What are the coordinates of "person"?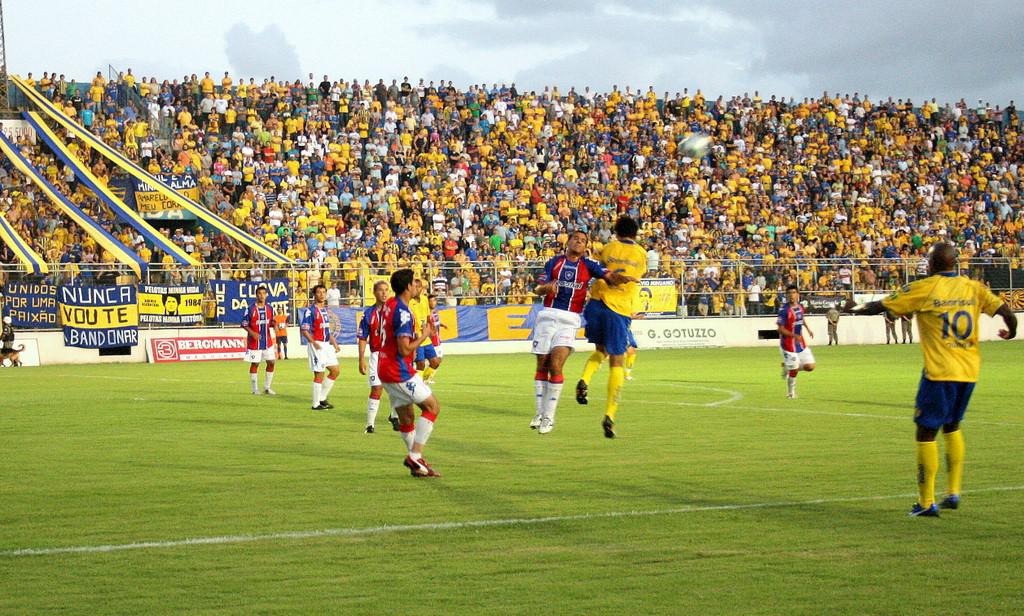
[242, 286, 280, 393].
